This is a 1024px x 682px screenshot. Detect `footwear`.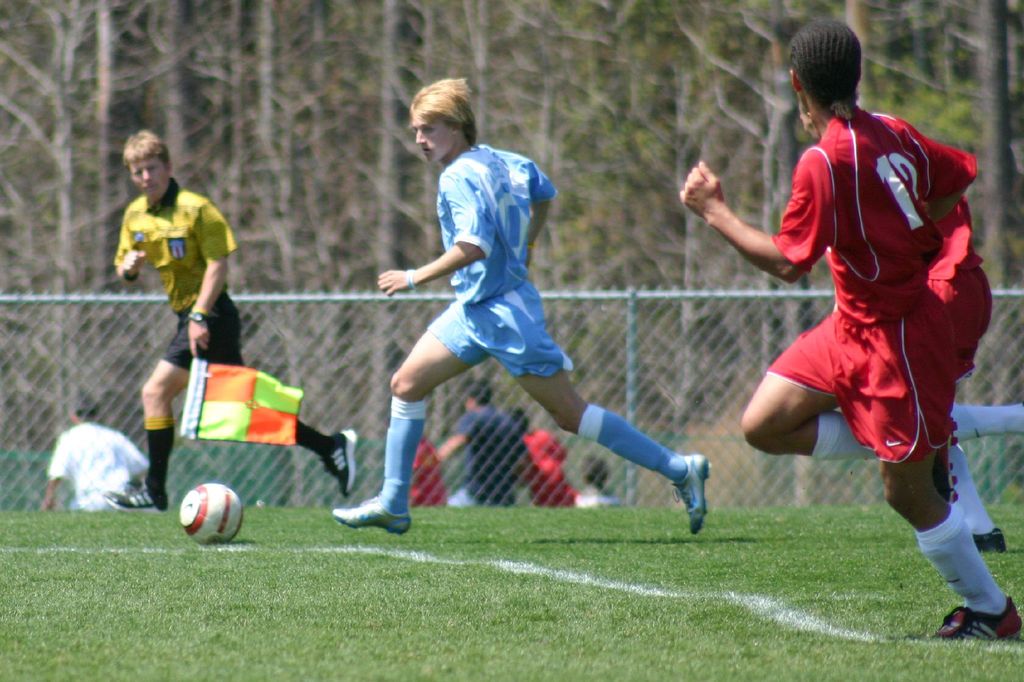
crop(100, 490, 164, 513).
